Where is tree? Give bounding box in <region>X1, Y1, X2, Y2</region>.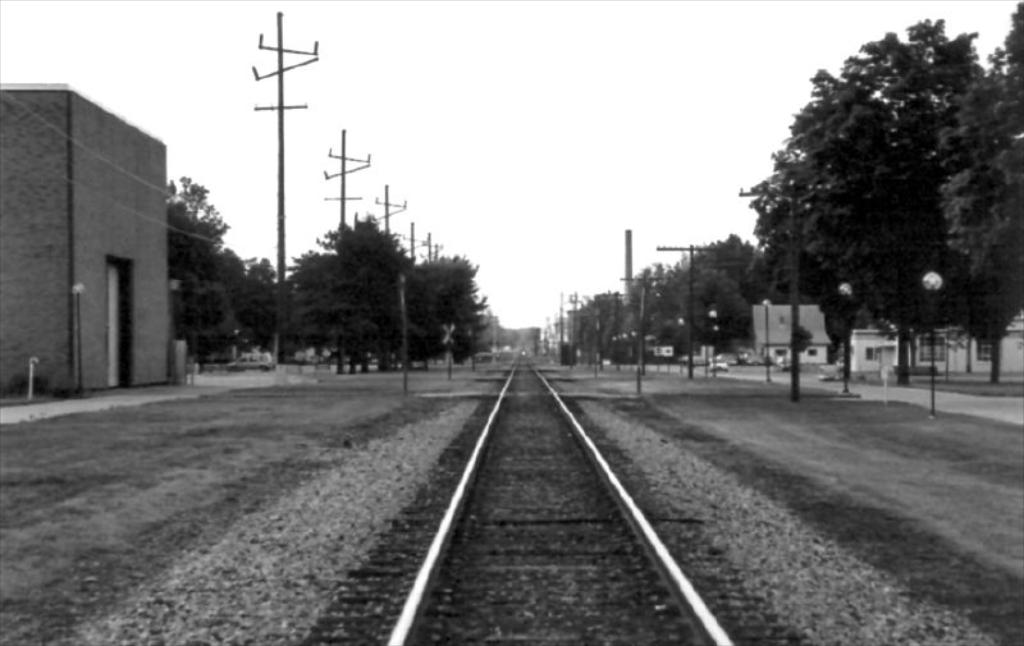
<region>742, 15, 1009, 398</region>.
